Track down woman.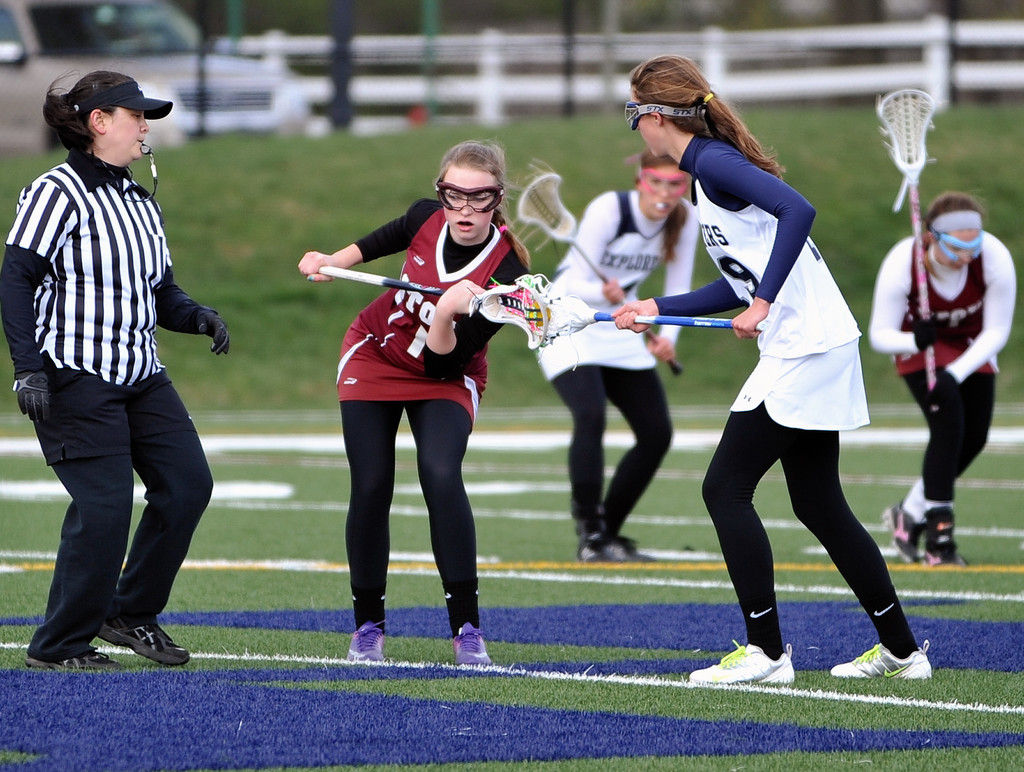
Tracked to select_region(621, 56, 932, 686).
